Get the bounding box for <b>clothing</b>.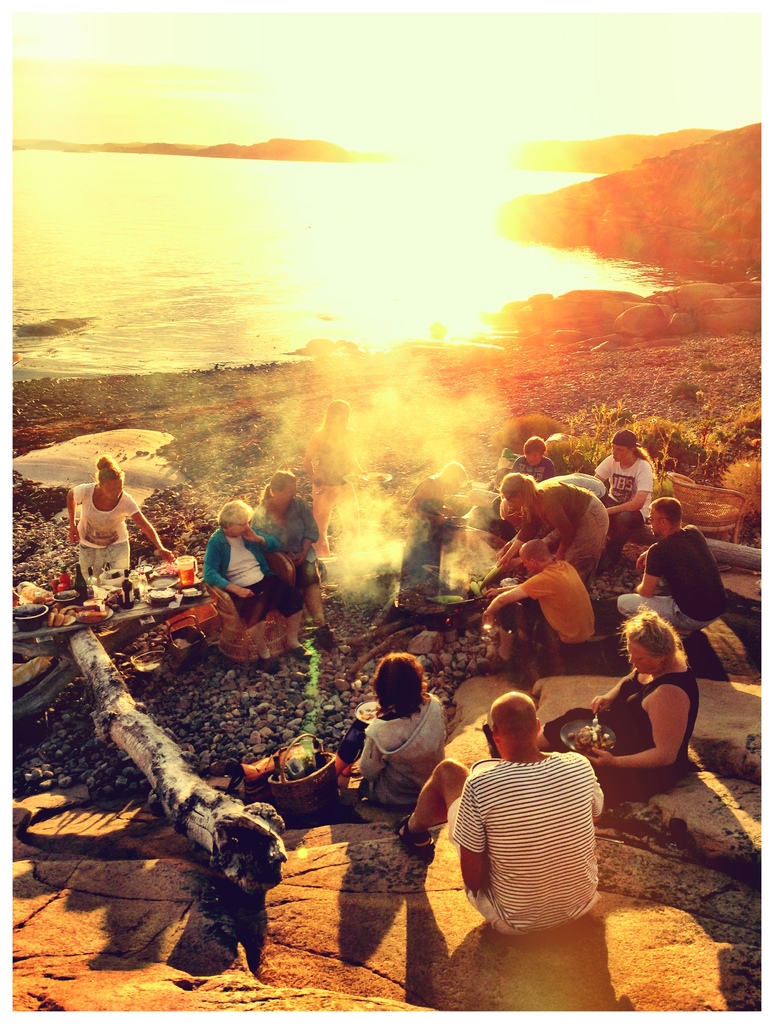
[x1=69, y1=476, x2=138, y2=591].
